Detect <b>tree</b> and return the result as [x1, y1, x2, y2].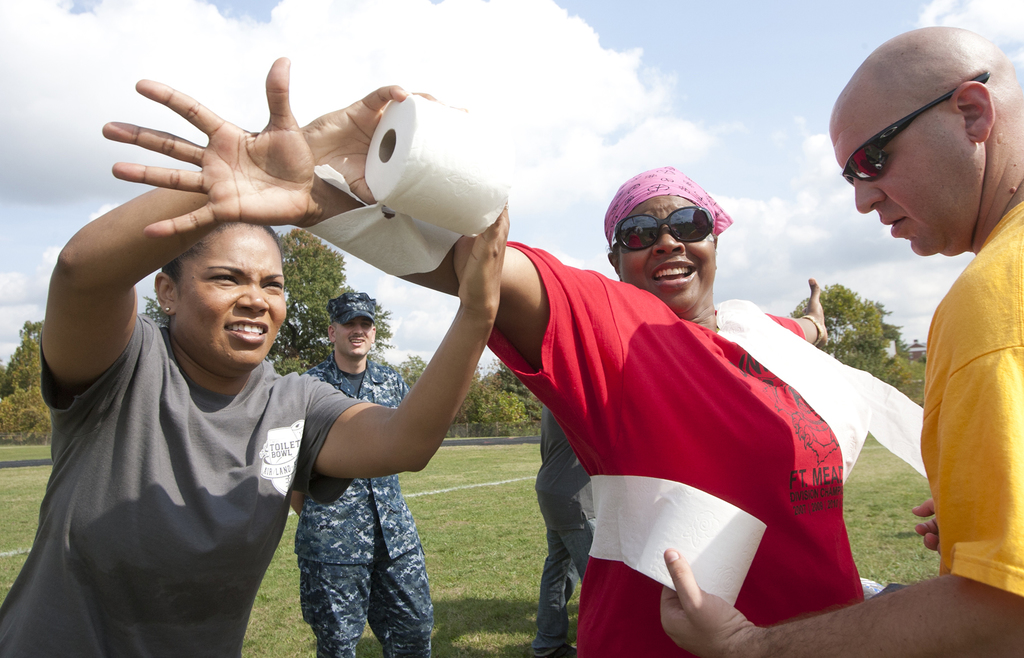
[0, 313, 47, 444].
